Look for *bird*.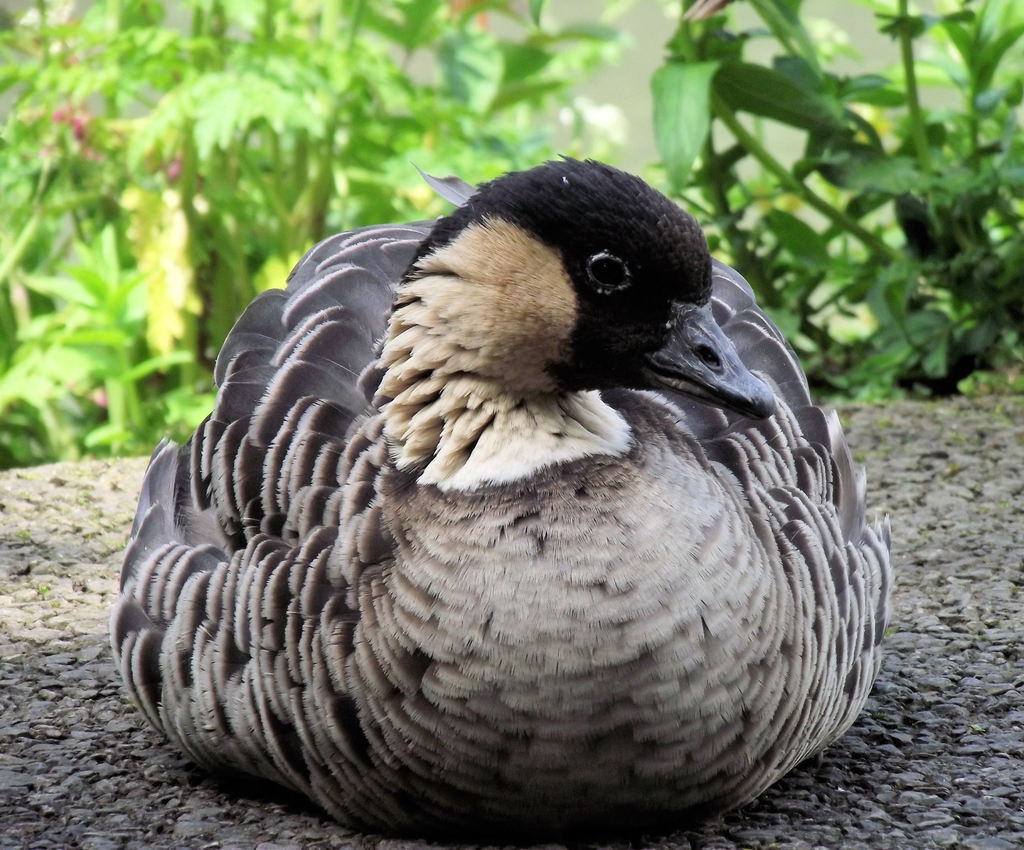
Found: (x1=107, y1=136, x2=907, y2=837).
